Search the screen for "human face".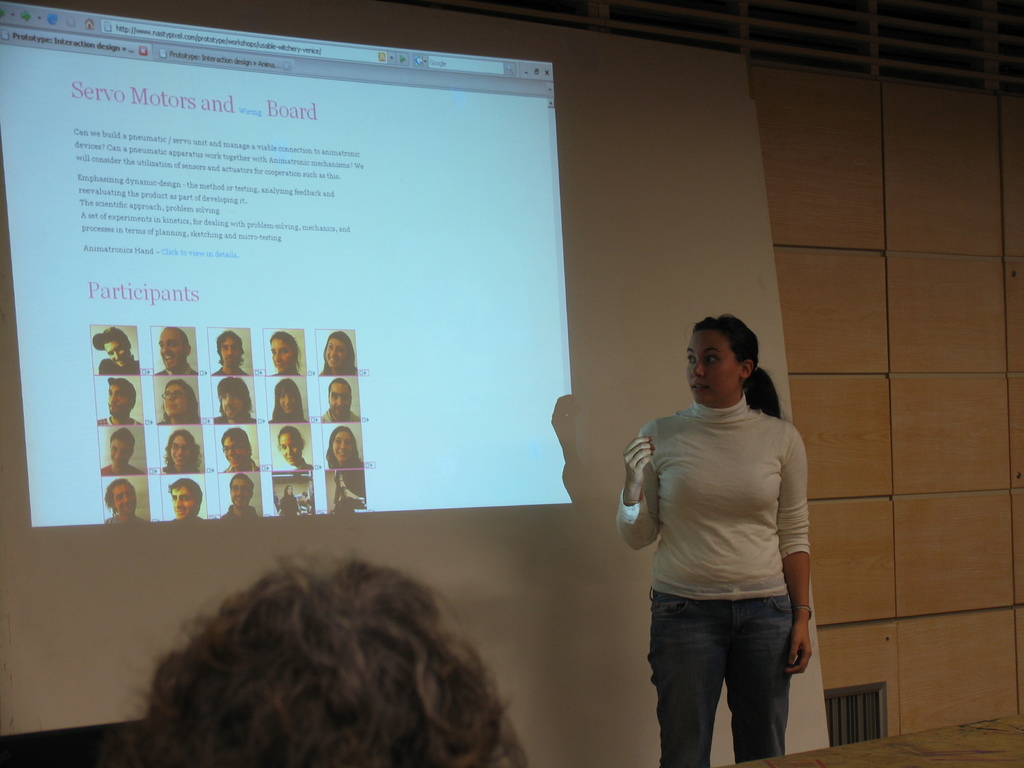
Found at detection(288, 486, 291, 495).
